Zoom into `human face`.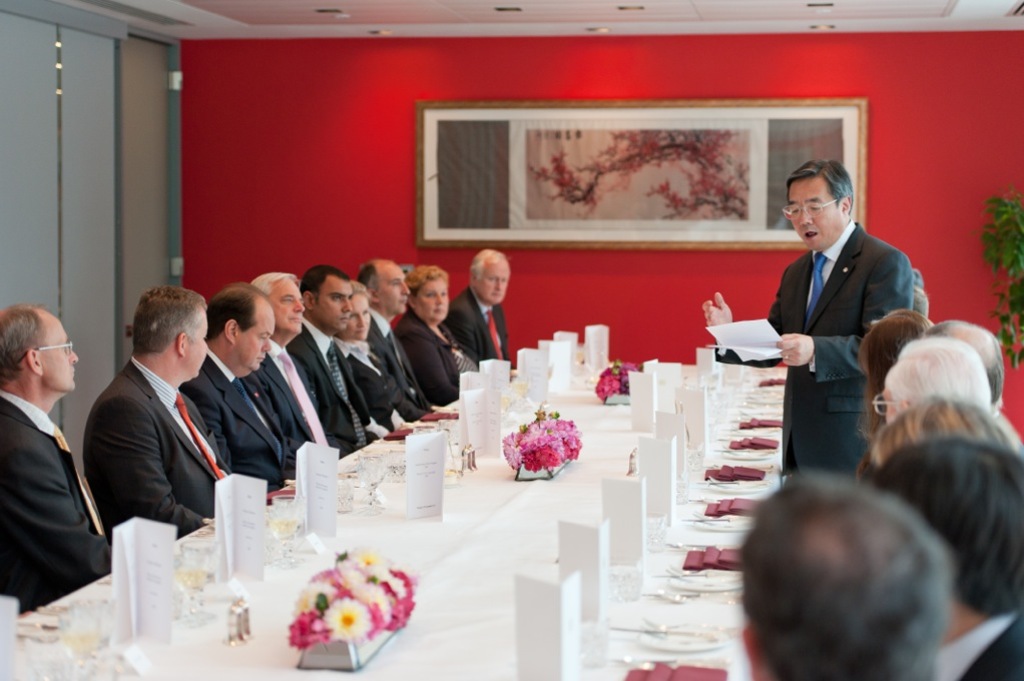
Zoom target: [347,290,370,334].
